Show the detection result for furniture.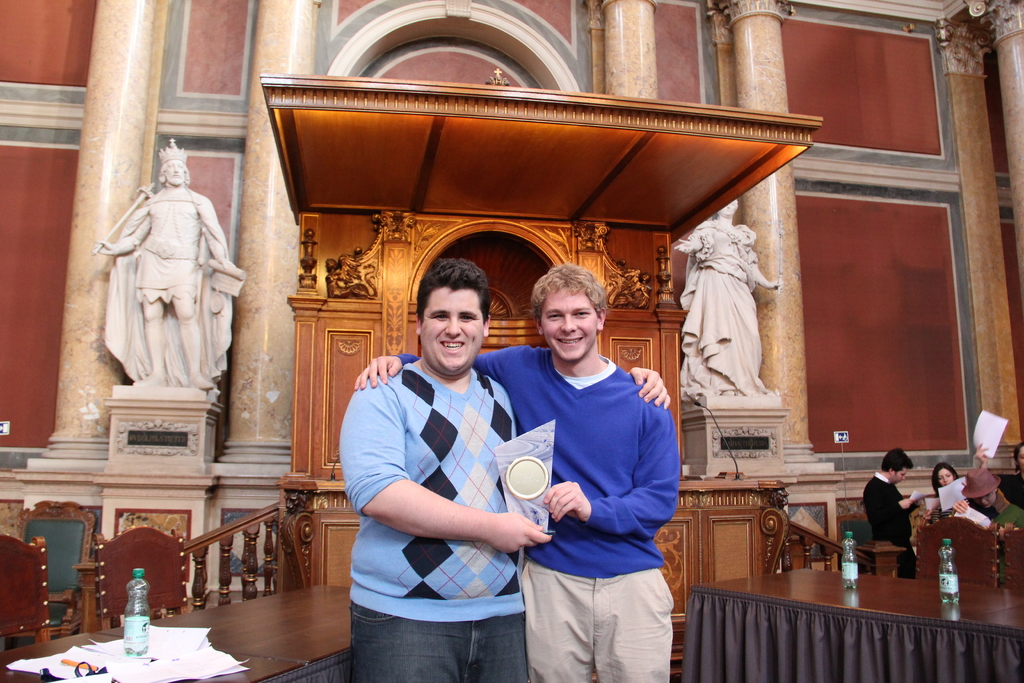
[101, 526, 189, 623].
